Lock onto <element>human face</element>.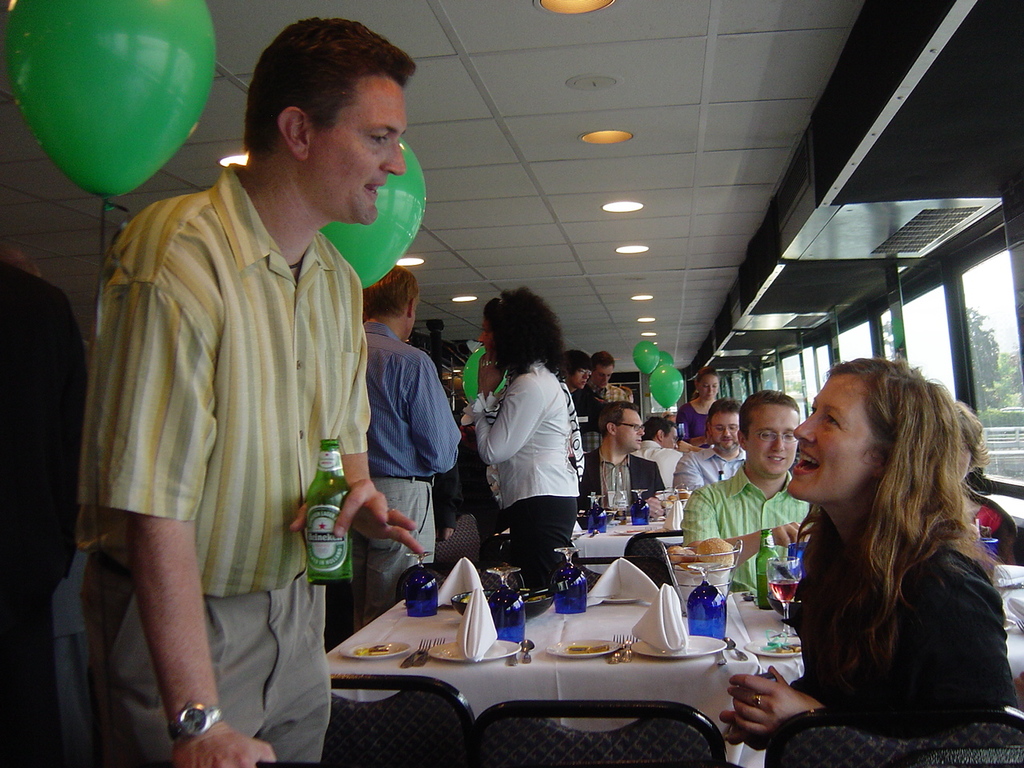
Locked: bbox=(306, 82, 410, 234).
